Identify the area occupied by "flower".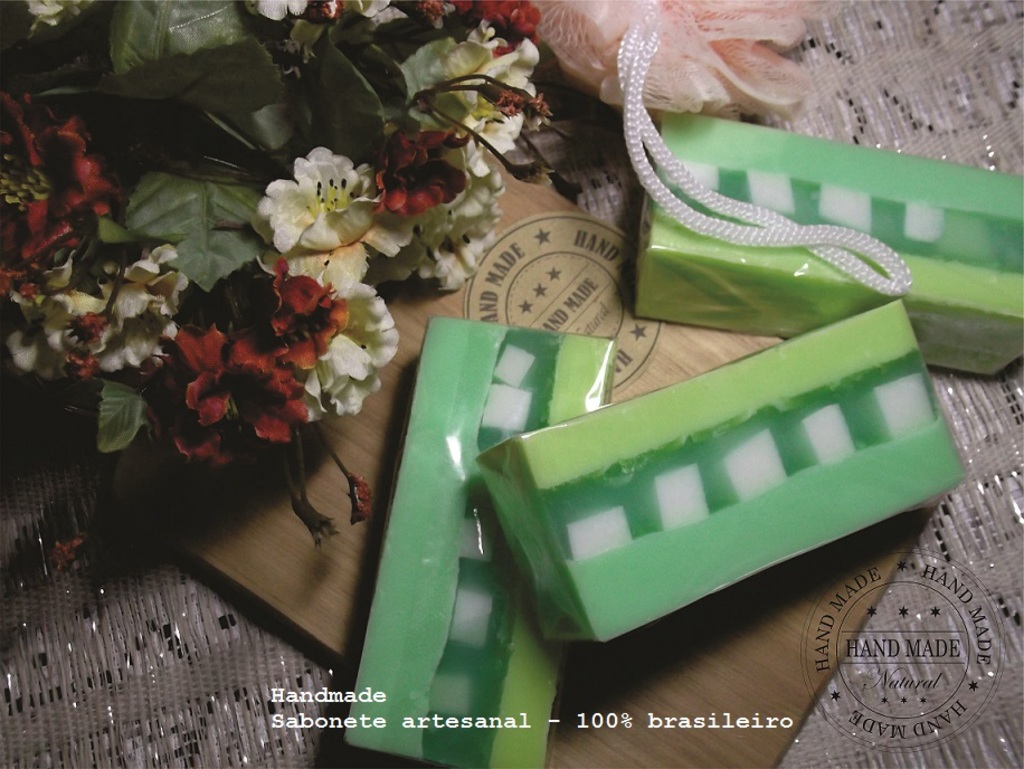
Area: select_region(254, 139, 374, 257).
